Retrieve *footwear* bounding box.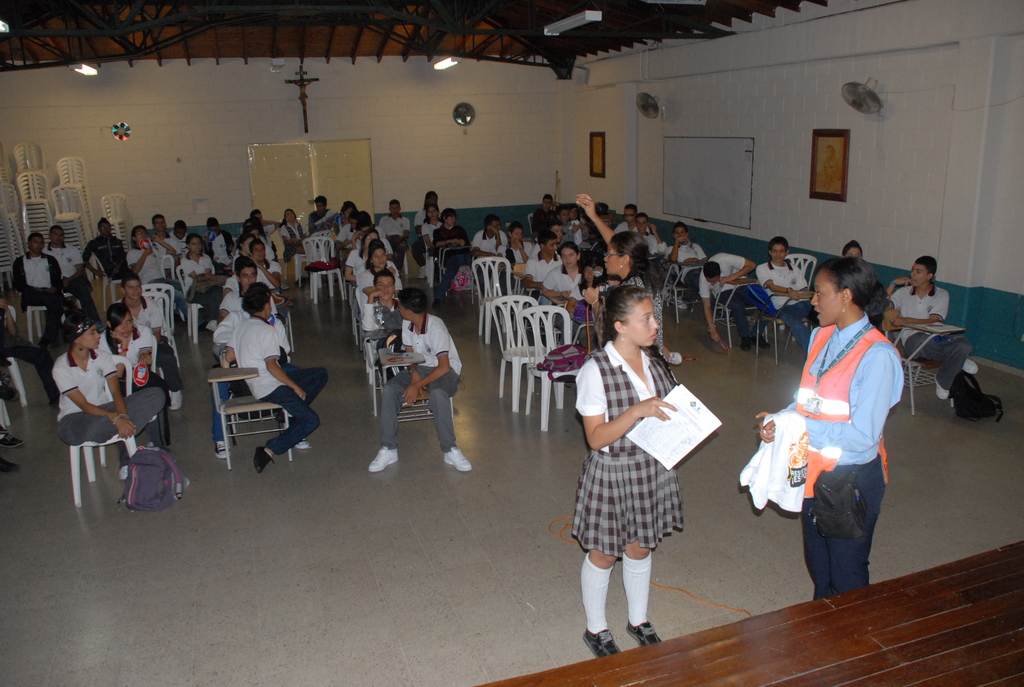
Bounding box: (172,390,184,411).
